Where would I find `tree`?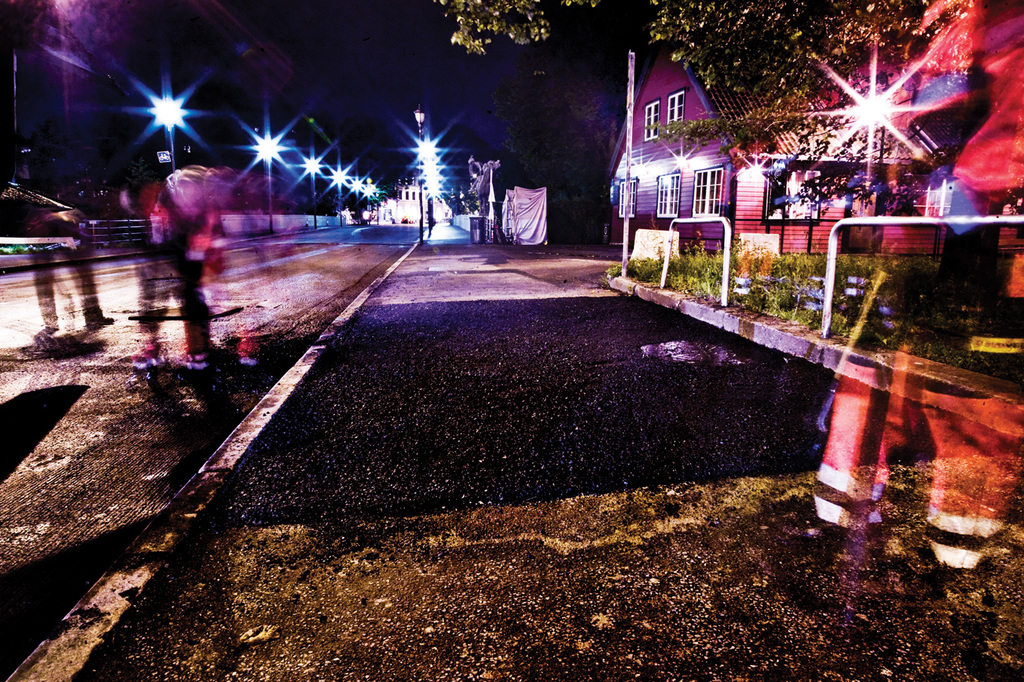
At <region>758, 0, 940, 132</region>.
